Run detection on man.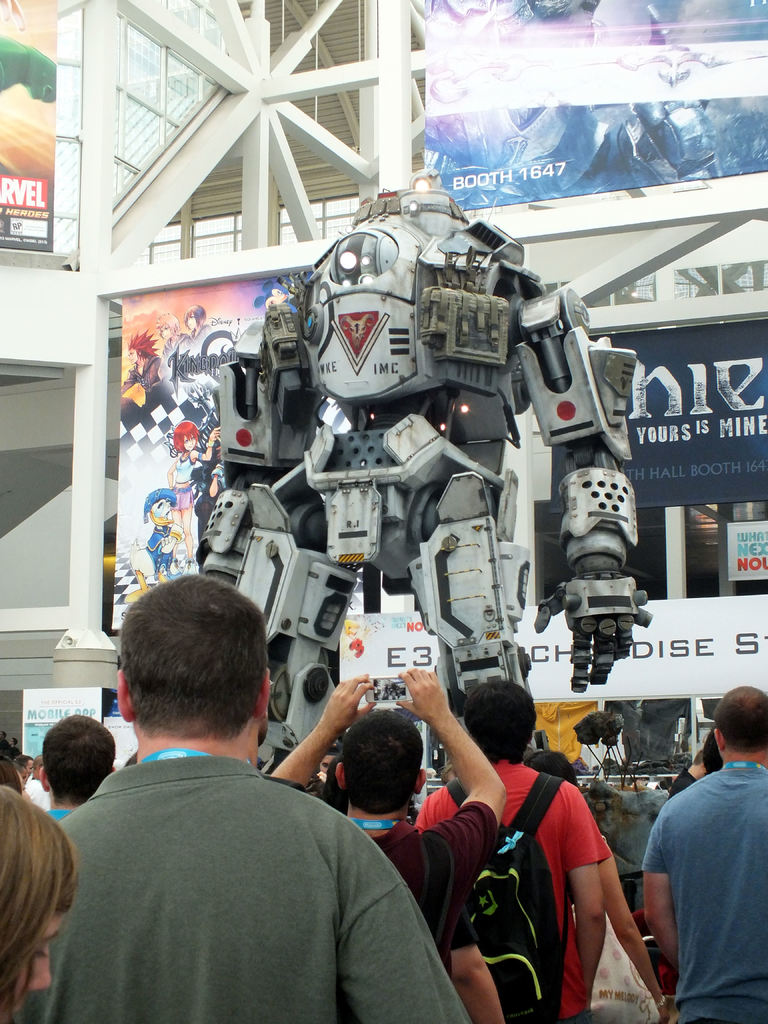
Result: {"x1": 47, "y1": 713, "x2": 122, "y2": 830}.
